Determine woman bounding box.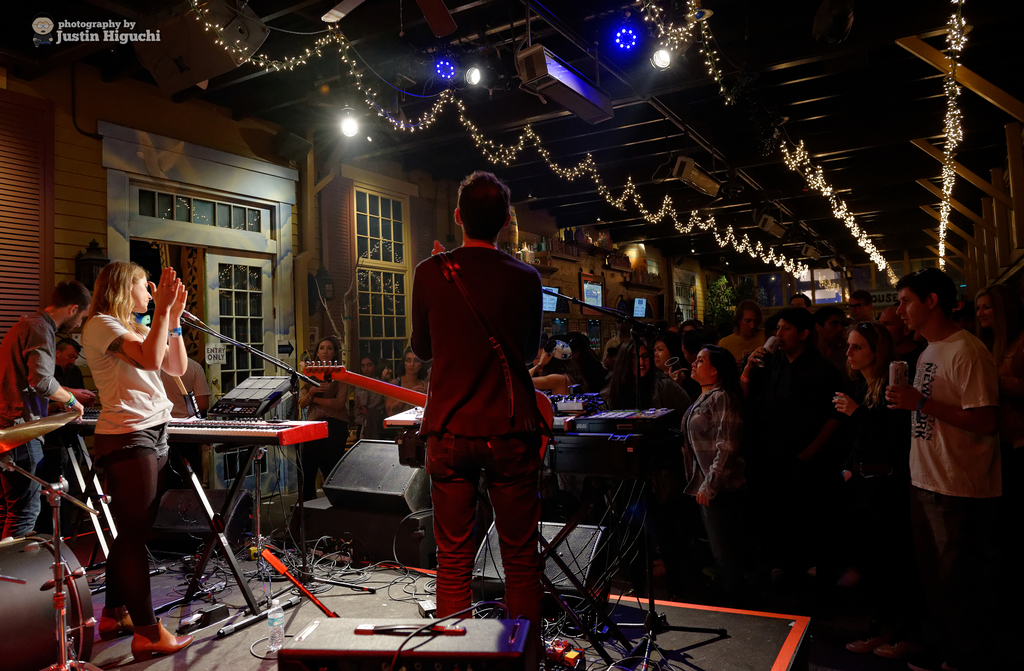
Determined: region(56, 250, 183, 628).
